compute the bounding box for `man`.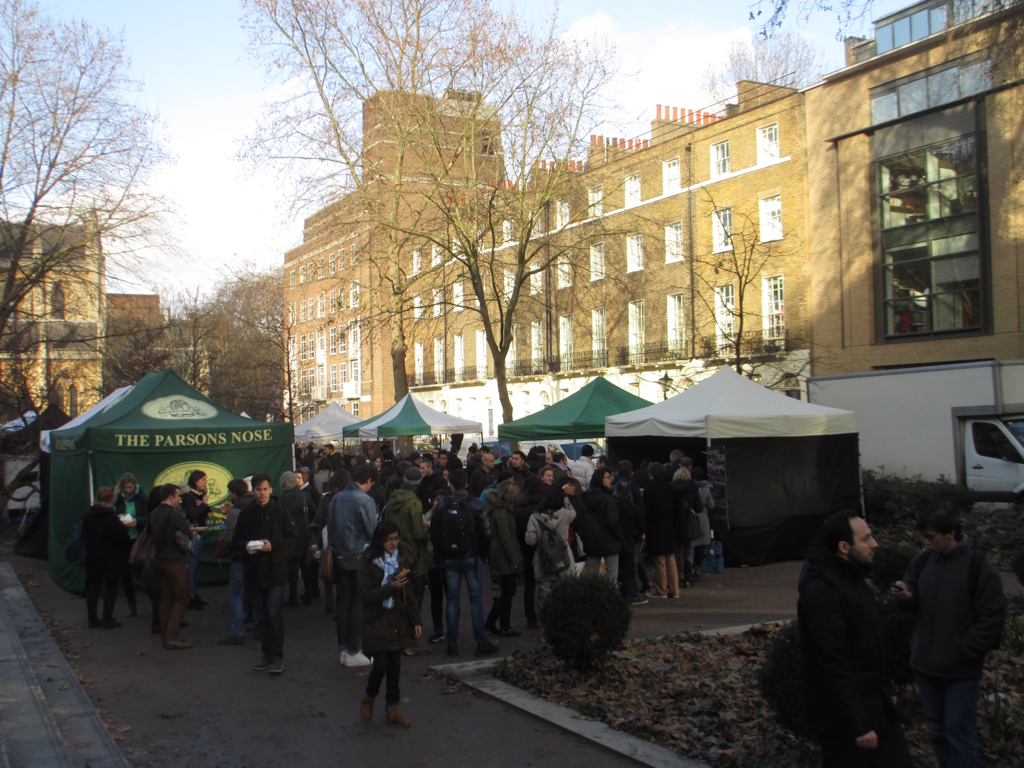
233/474/300/670.
